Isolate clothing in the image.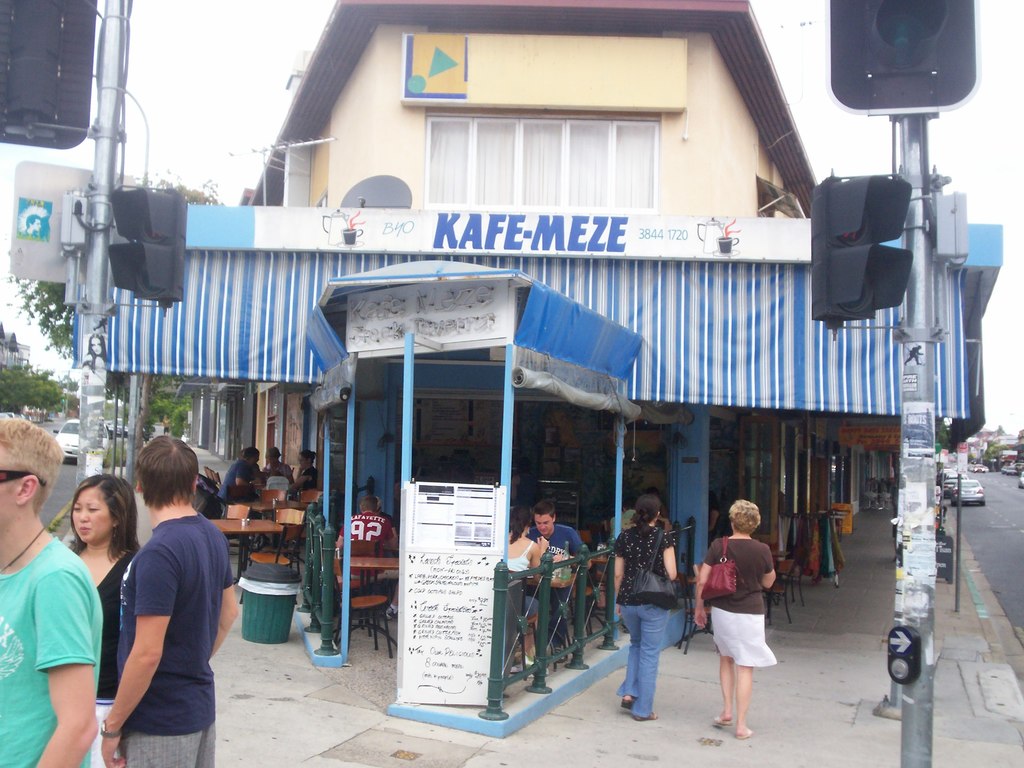
Isolated region: crop(91, 495, 221, 743).
